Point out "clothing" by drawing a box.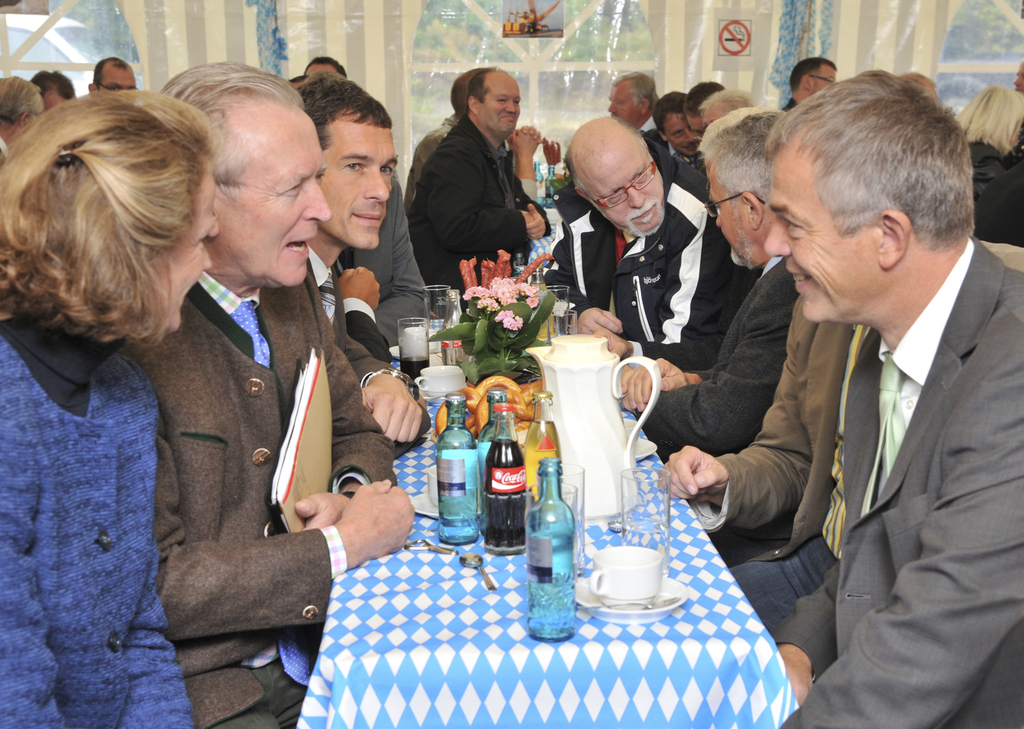
394/102/465/220.
